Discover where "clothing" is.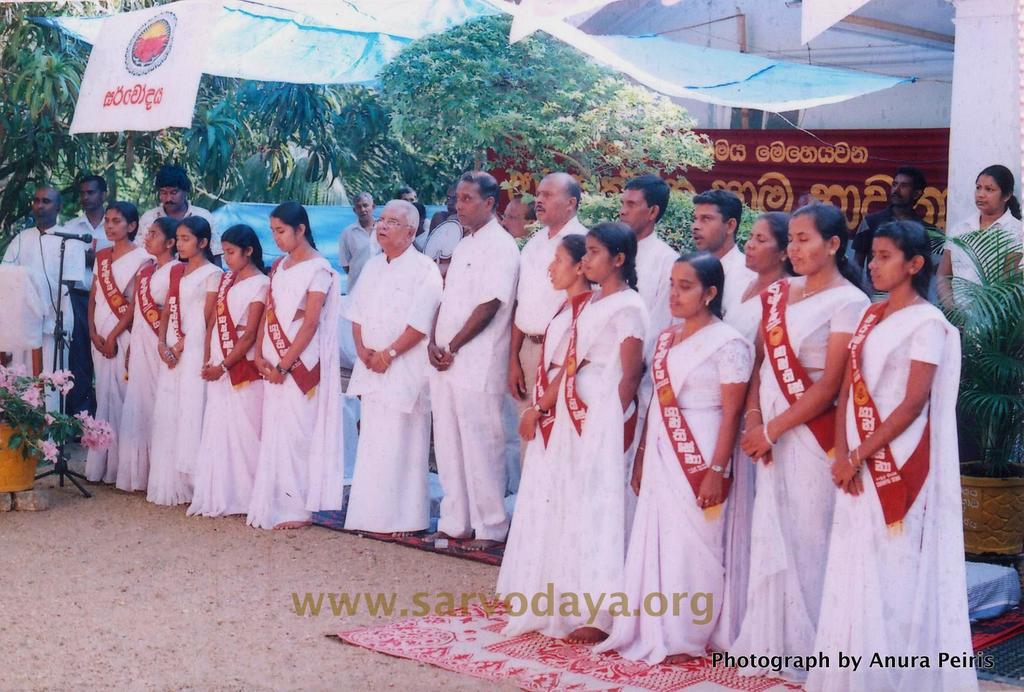
Discovered at locate(856, 205, 919, 246).
